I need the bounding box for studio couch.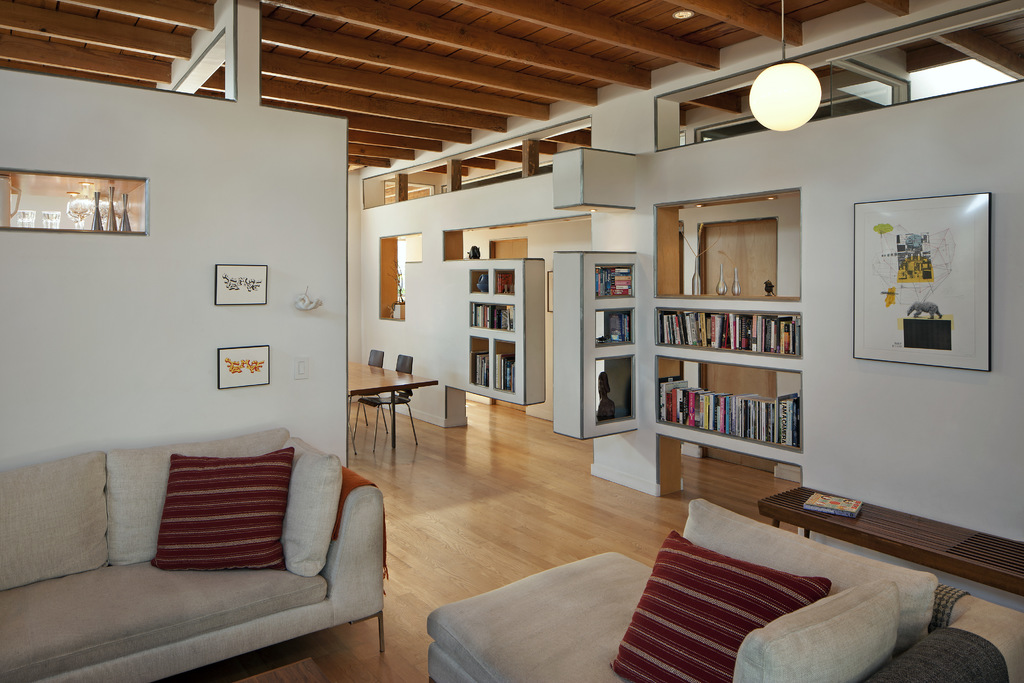
Here it is: l=428, t=494, r=1023, b=682.
